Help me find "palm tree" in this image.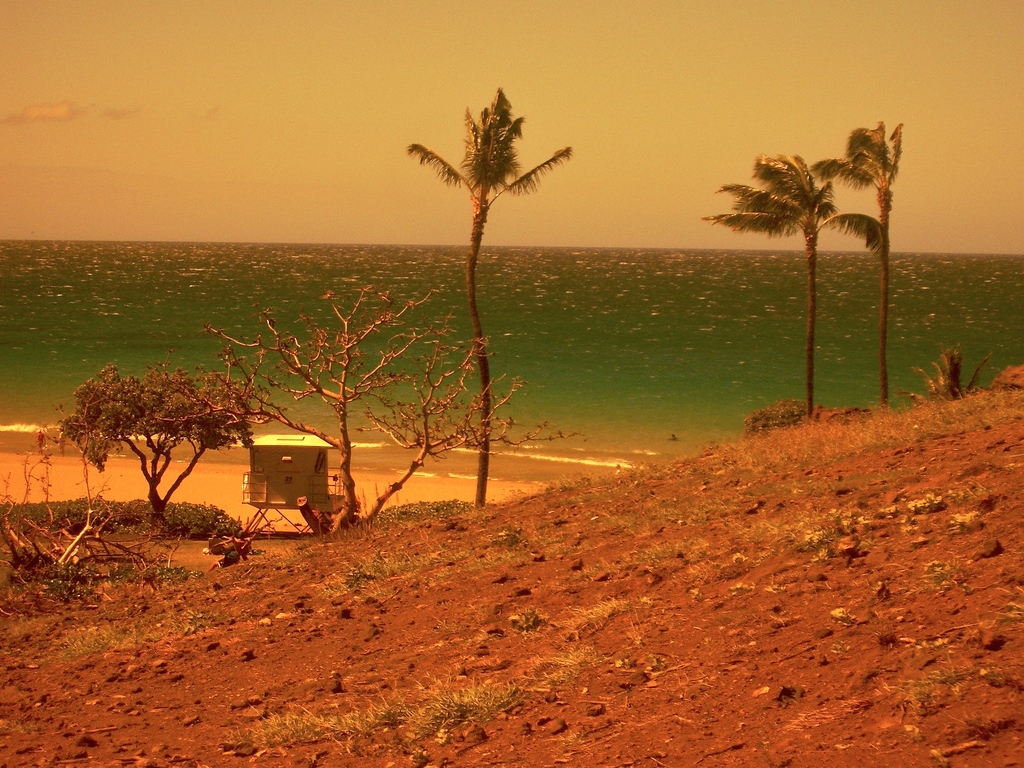
Found it: 809, 109, 907, 407.
